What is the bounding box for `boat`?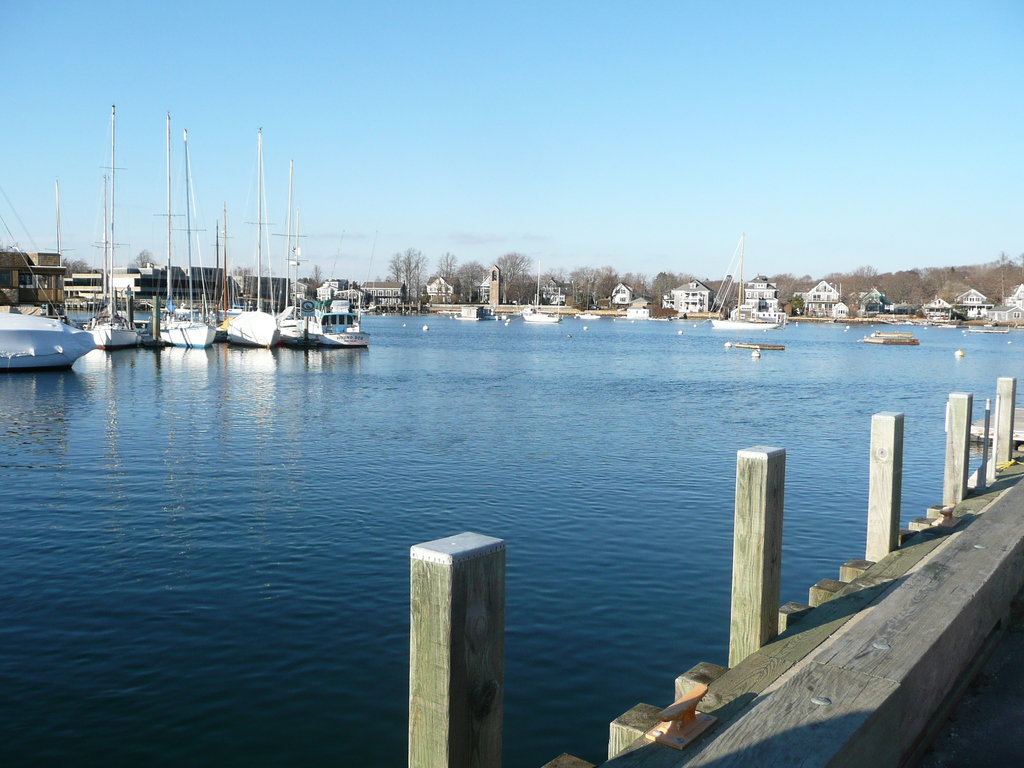
[x1=0, y1=186, x2=93, y2=367].
